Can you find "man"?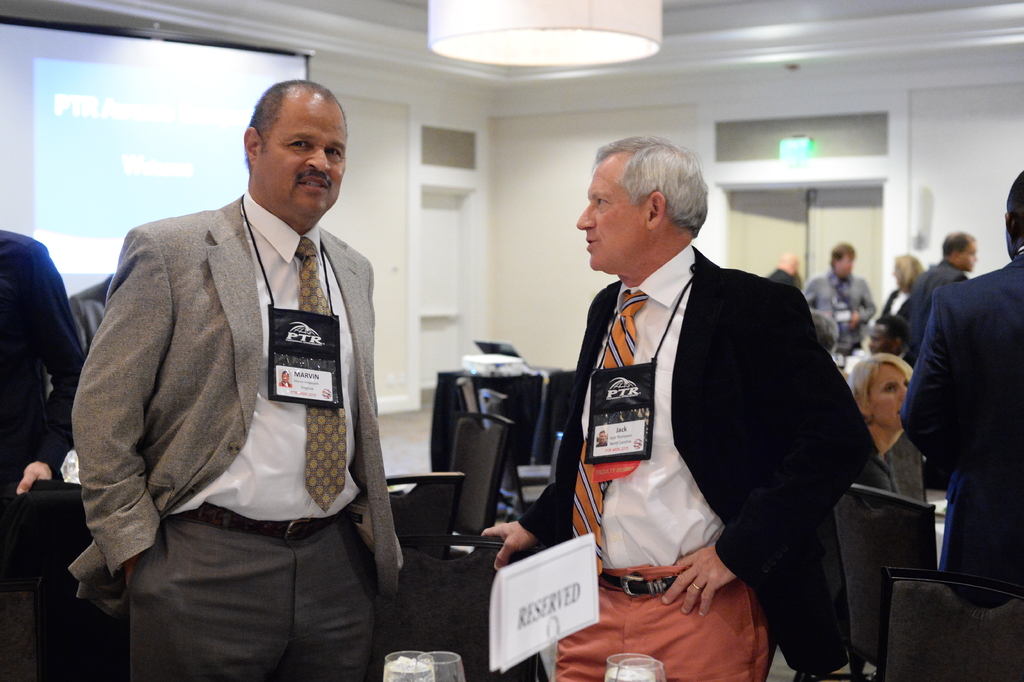
Yes, bounding box: x1=71, y1=73, x2=403, y2=681.
